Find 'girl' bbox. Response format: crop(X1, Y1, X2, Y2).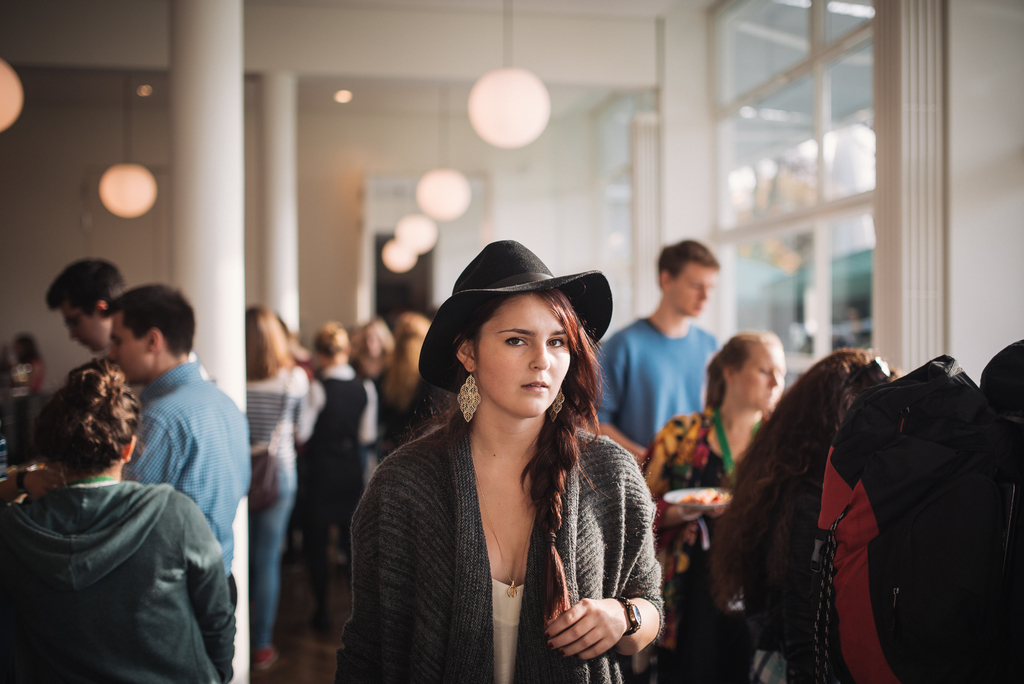
crop(706, 345, 902, 683).
